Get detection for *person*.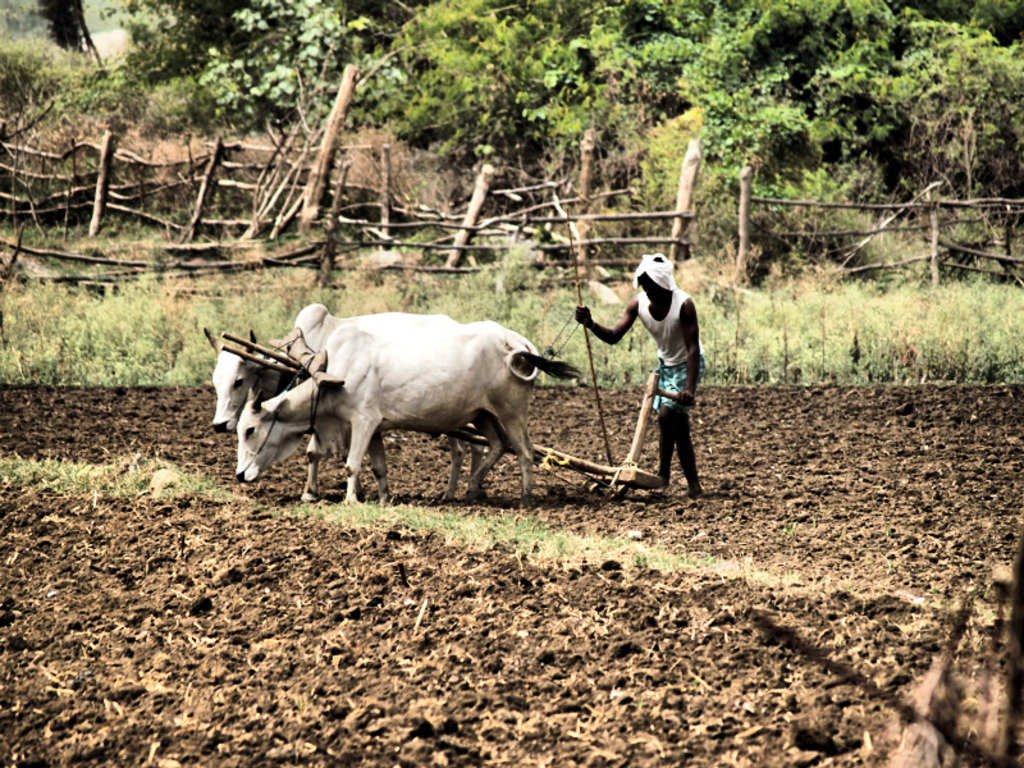
Detection: detection(613, 259, 707, 504).
